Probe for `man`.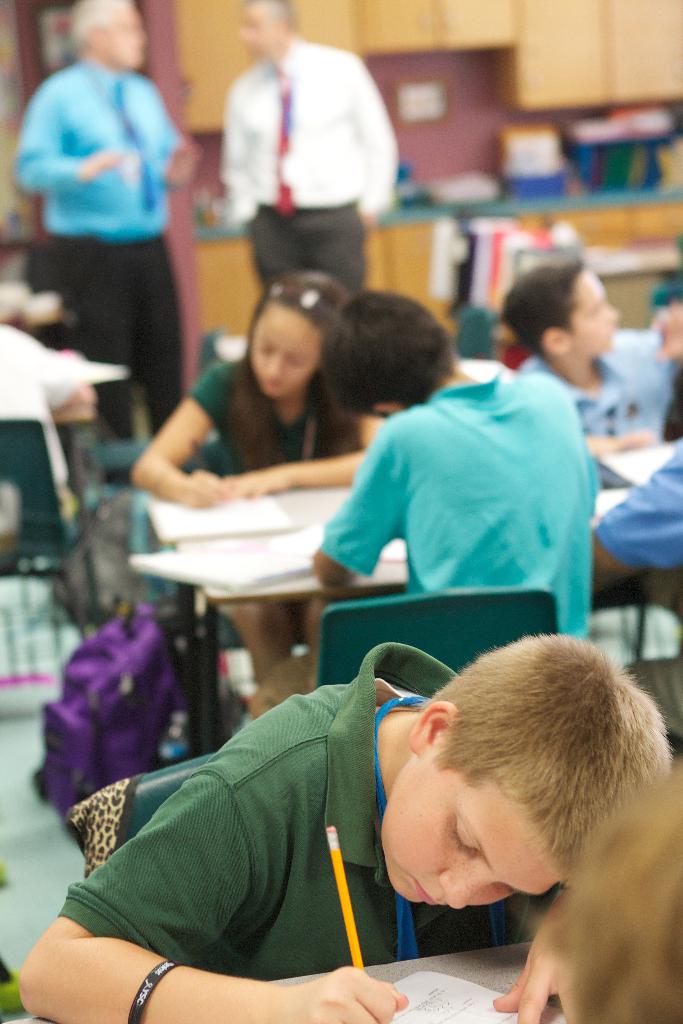
Probe result: {"x1": 17, "y1": 17, "x2": 221, "y2": 408}.
